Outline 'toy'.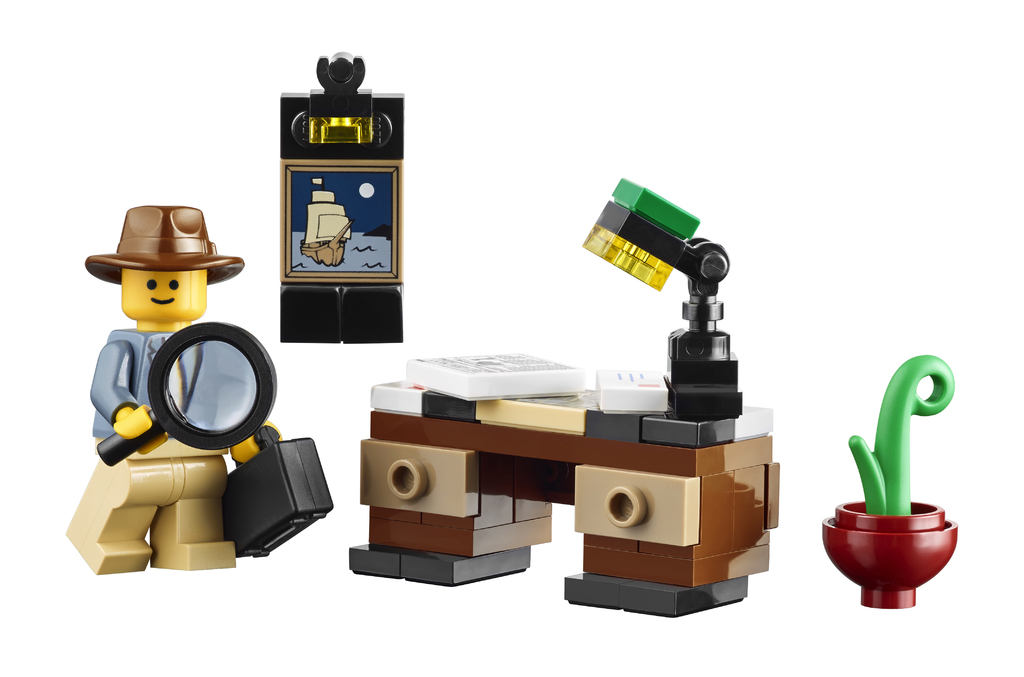
Outline: <box>58,221,338,580</box>.
